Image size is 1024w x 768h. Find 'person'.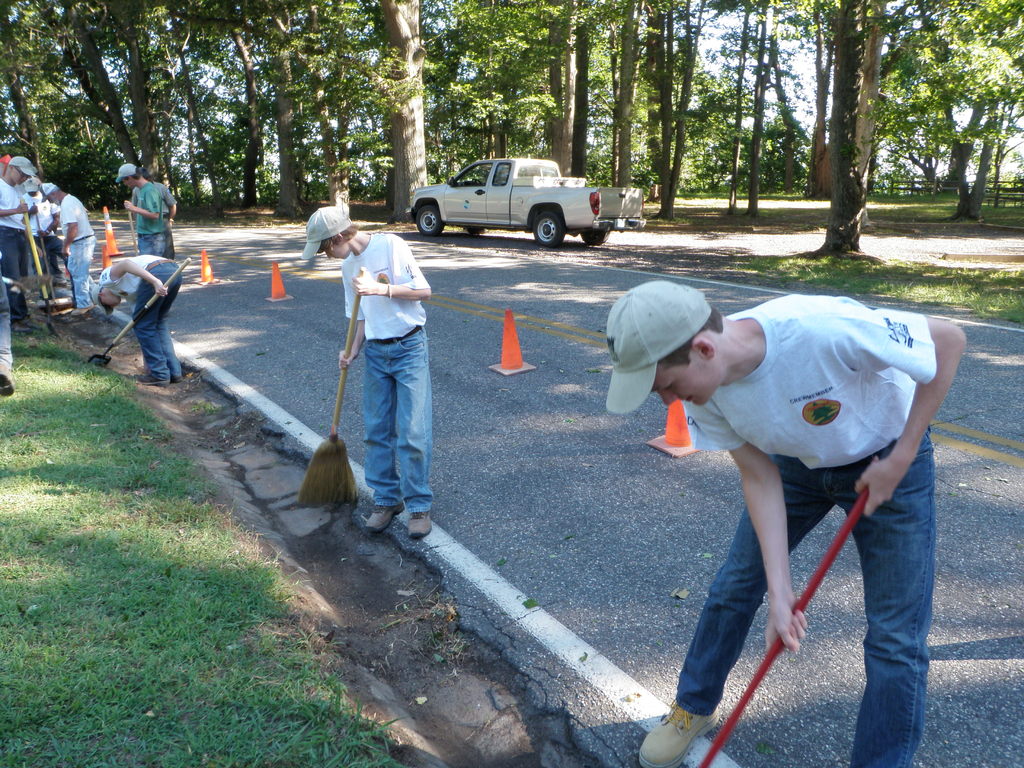
[88,253,177,385].
